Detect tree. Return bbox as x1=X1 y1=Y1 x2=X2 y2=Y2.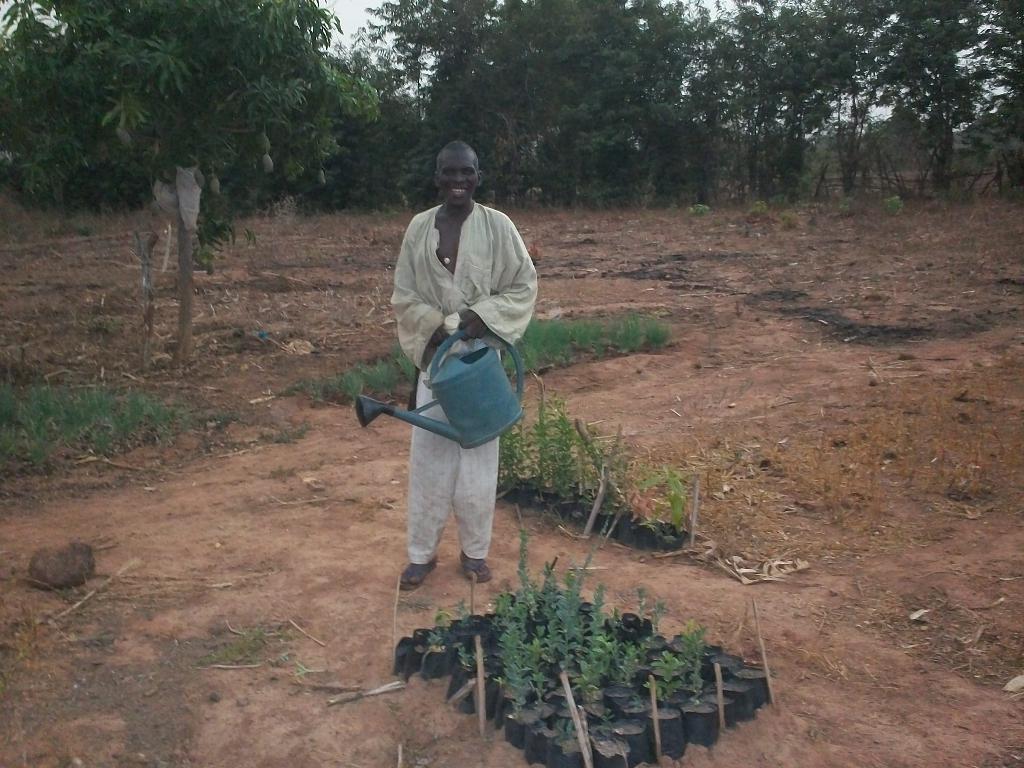
x1=461 y1=0 x2=629 y2=200.
